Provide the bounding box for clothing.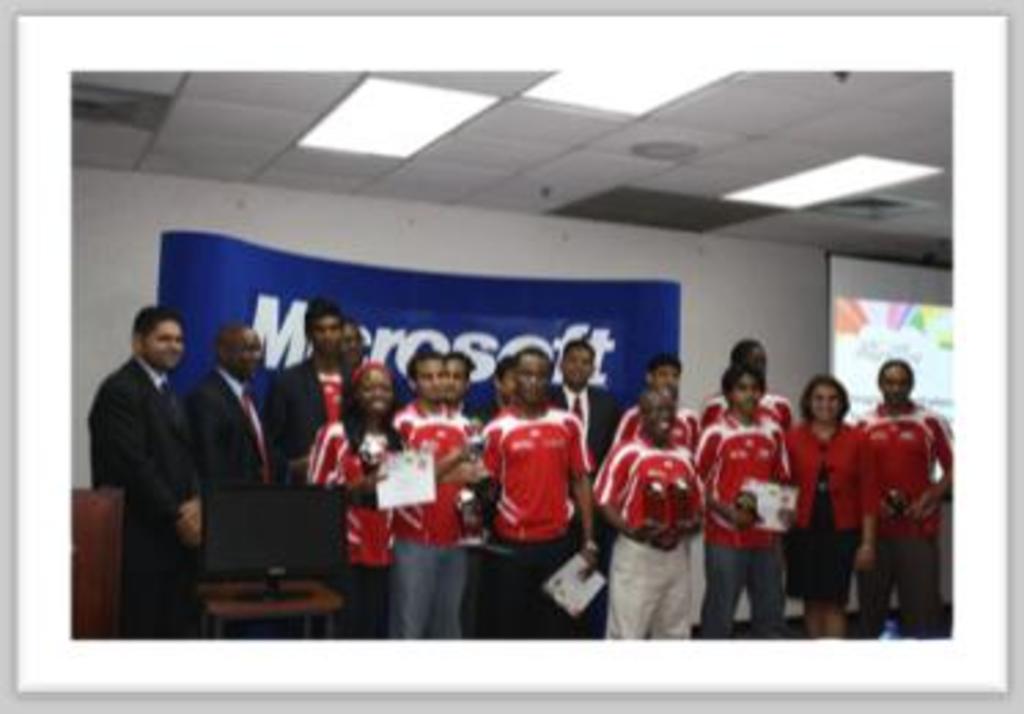
Rect(785, 423, 876, 607).
